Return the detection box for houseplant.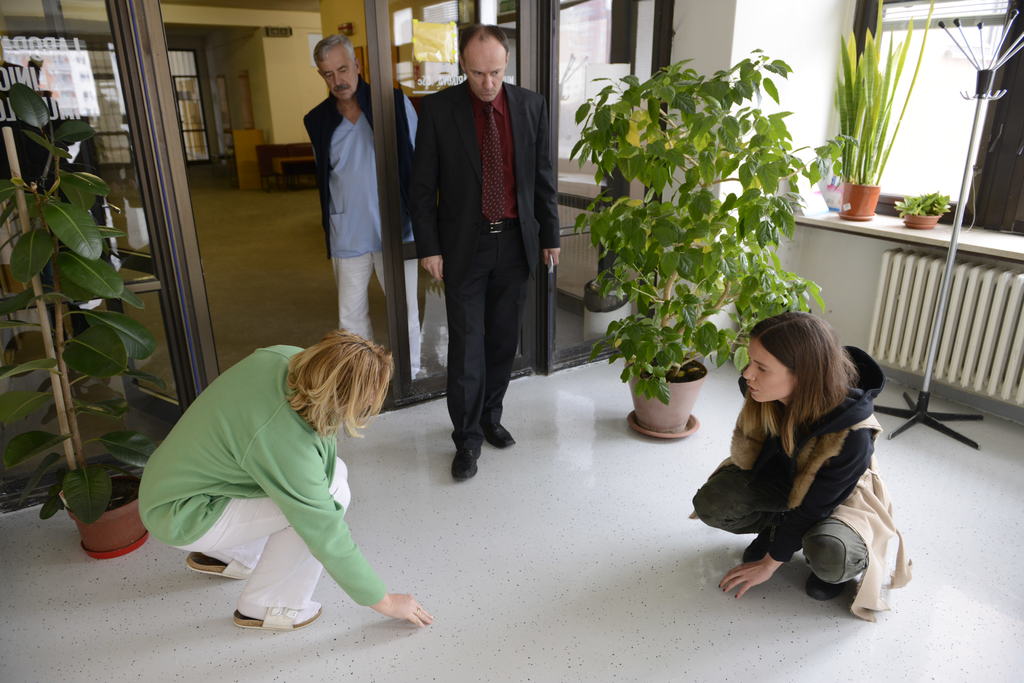
x1=886 y1=184 x2=955 y2=227.
